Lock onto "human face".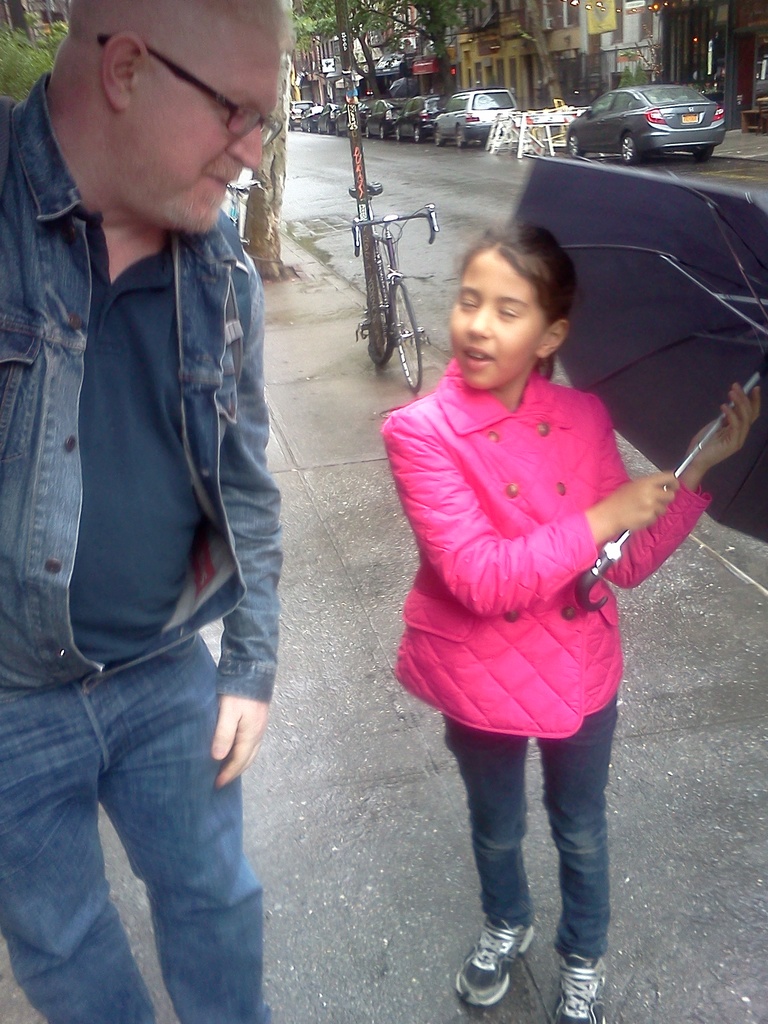
Locked: [left=446, top=252, right=544, bottom=385].
